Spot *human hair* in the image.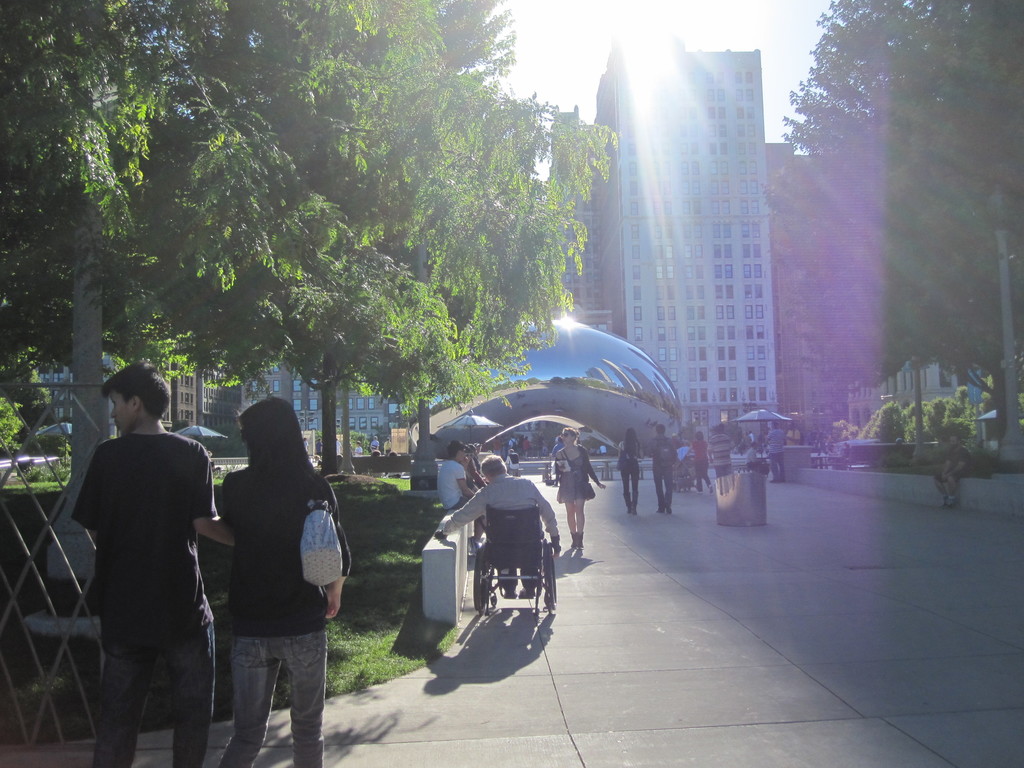
*human hair* found at [x1=232, y1=400, x2=318, y2=495].
